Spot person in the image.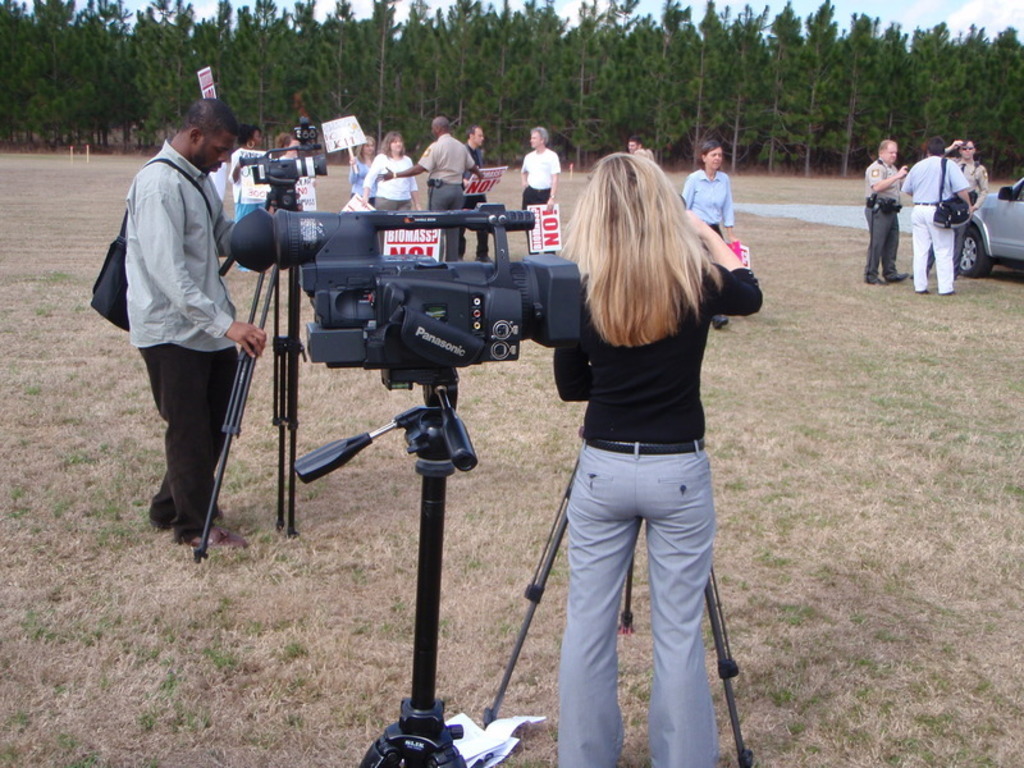
person found at bbox=(854, 133, 909, 292).
